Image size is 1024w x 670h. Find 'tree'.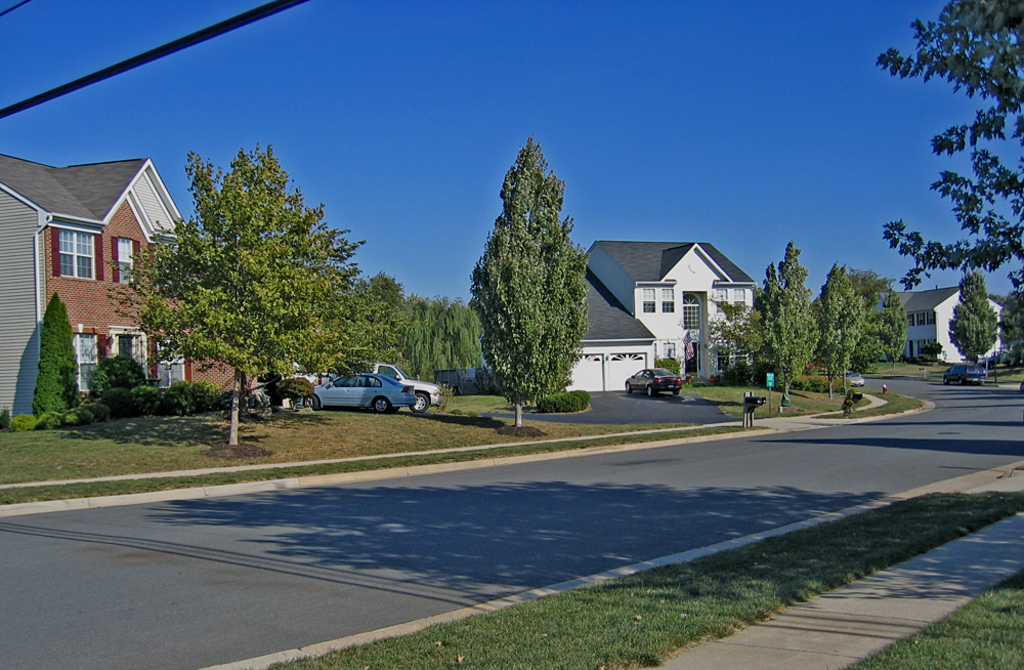
left=885, top=0, right=1023, bottom=288.
